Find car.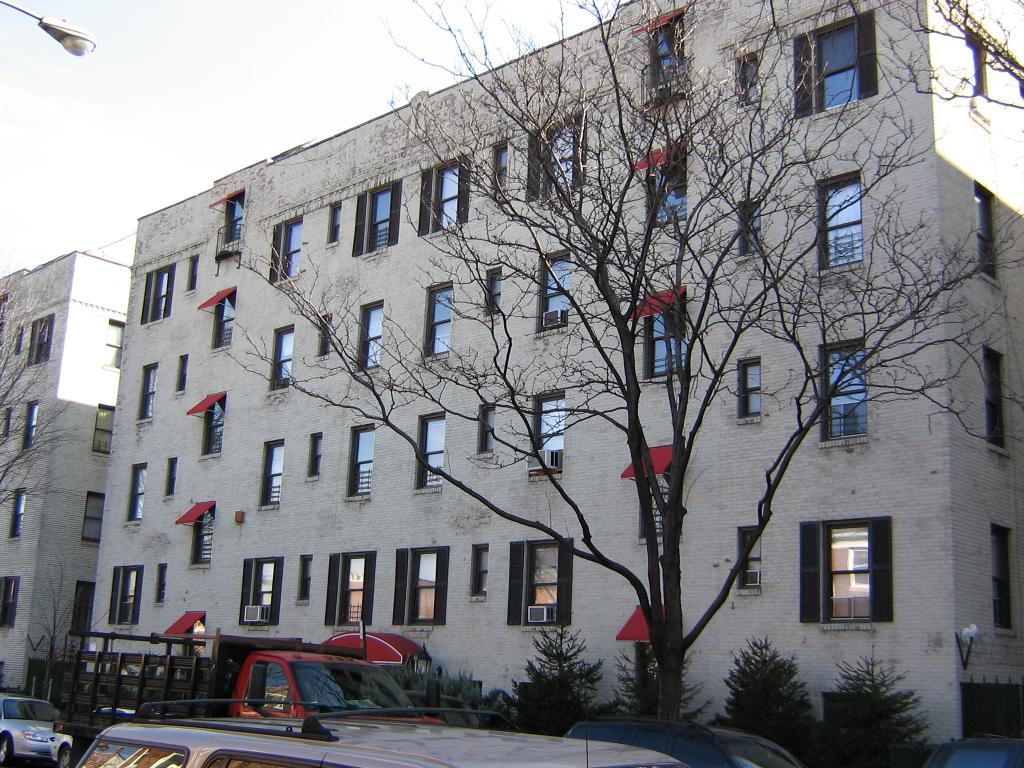
74, 699, 691, 767.
